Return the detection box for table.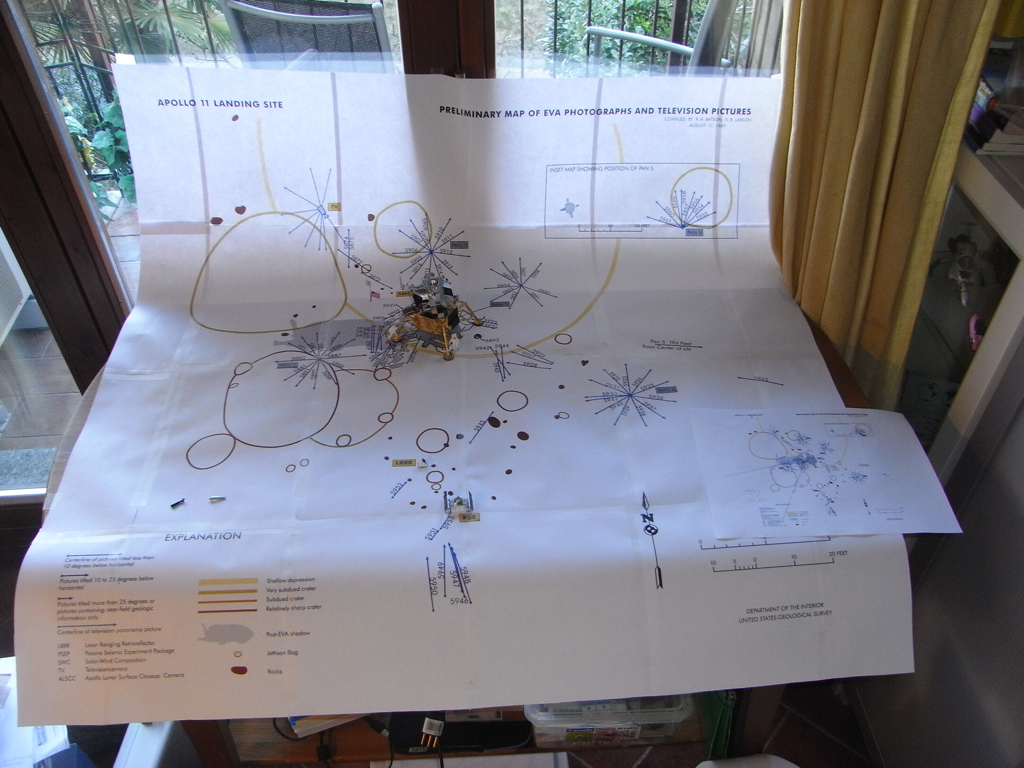
x1=41 y1=284 x2=925 y2=761.
